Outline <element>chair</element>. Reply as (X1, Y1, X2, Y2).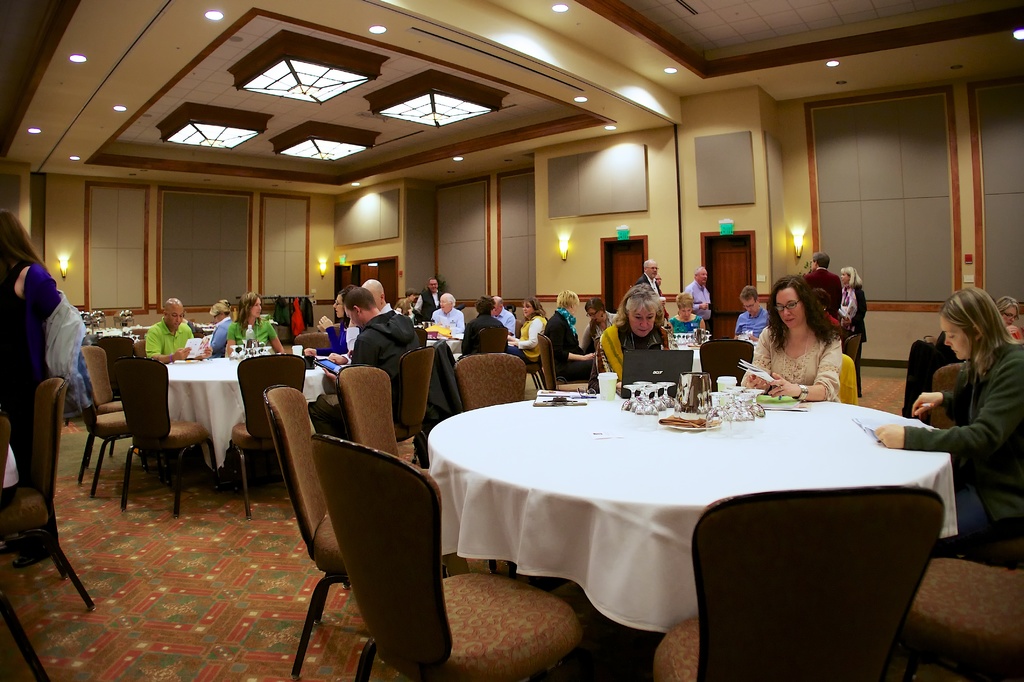
(99, 335, 132, 393).
